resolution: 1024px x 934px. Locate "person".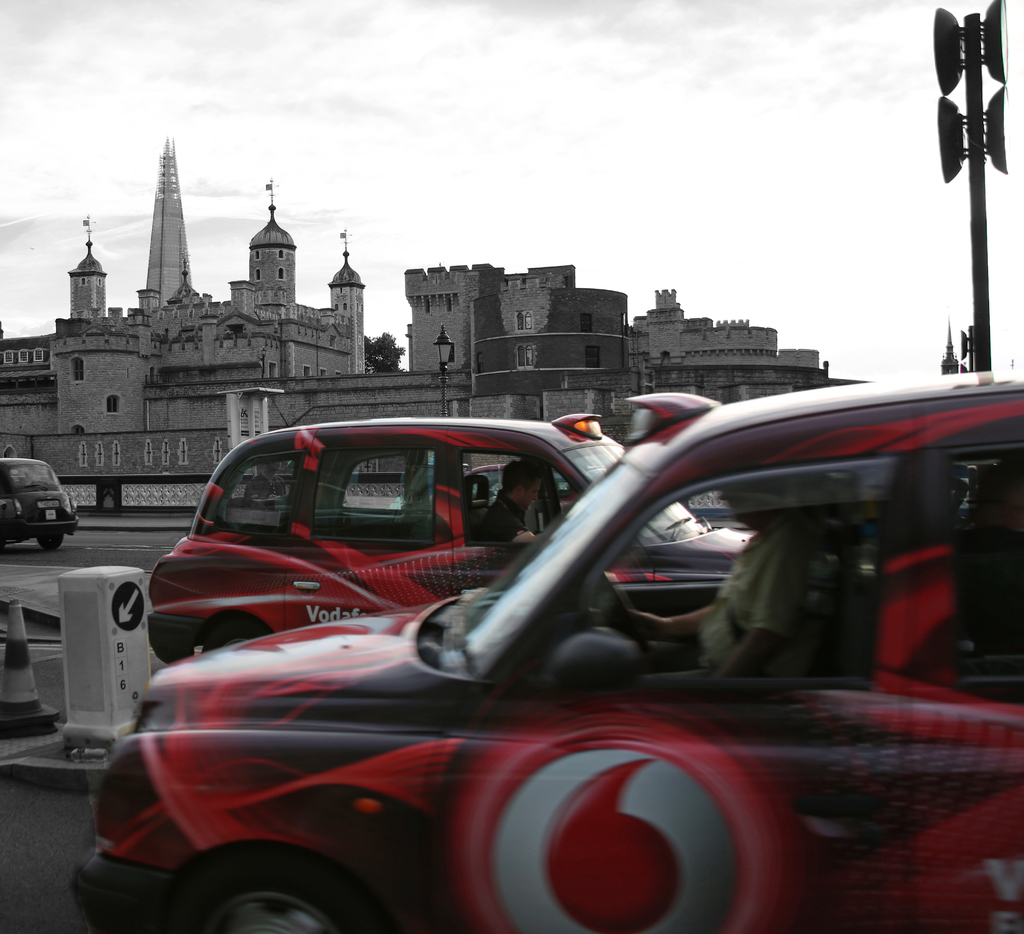
detection(591, 469, 808, 673).
